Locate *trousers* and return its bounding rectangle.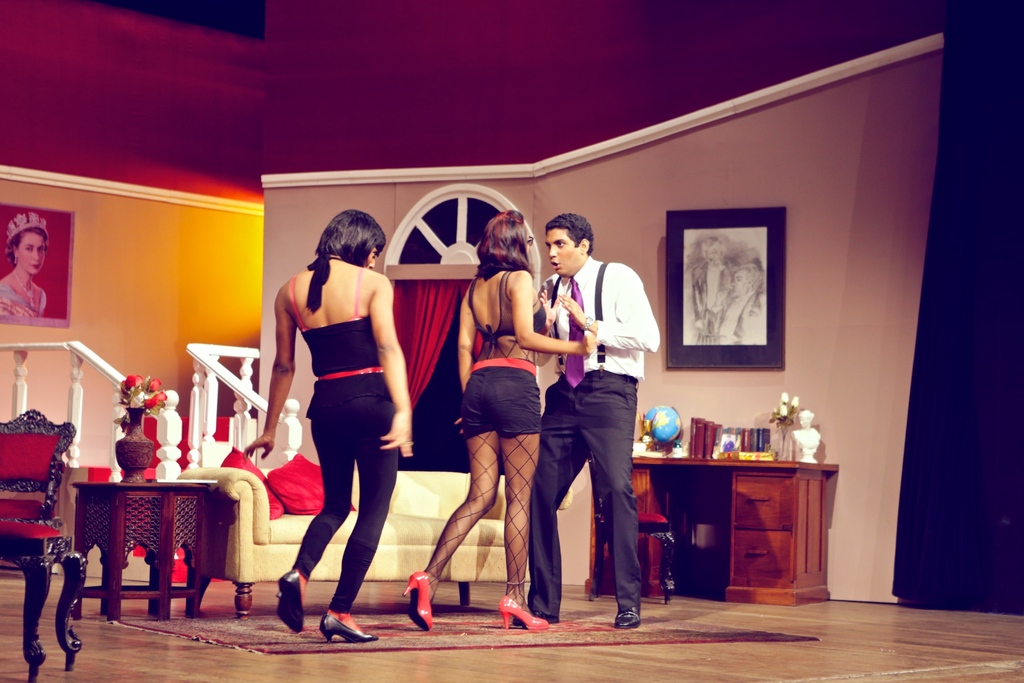
566 386 648 601.
